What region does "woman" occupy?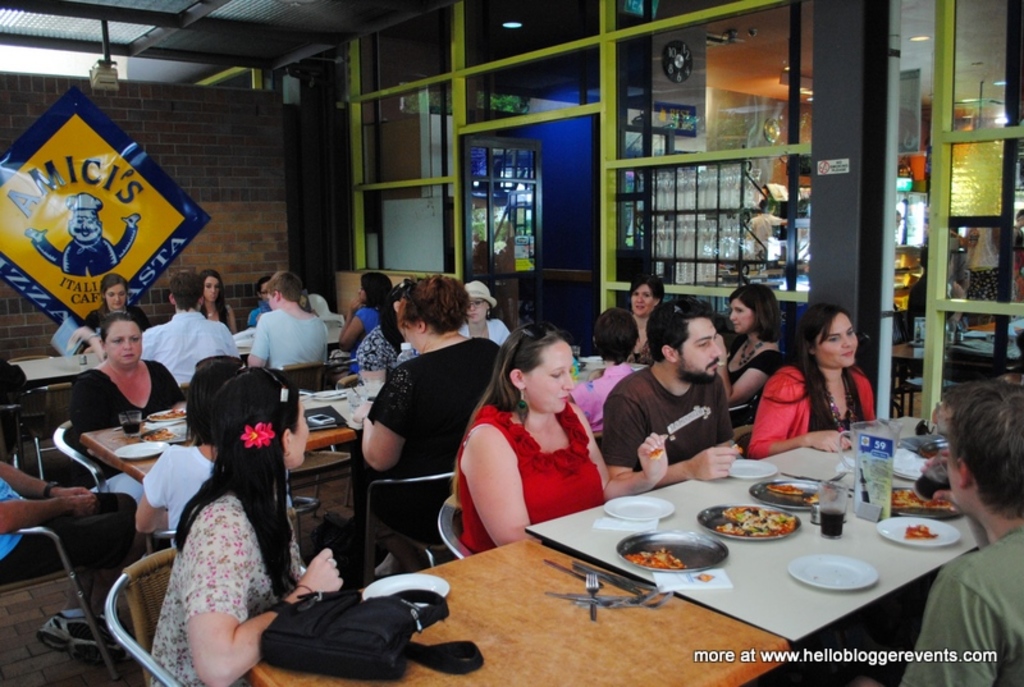
{"left": 746, "top": 310, "right": 872, "bottom": 463}.
